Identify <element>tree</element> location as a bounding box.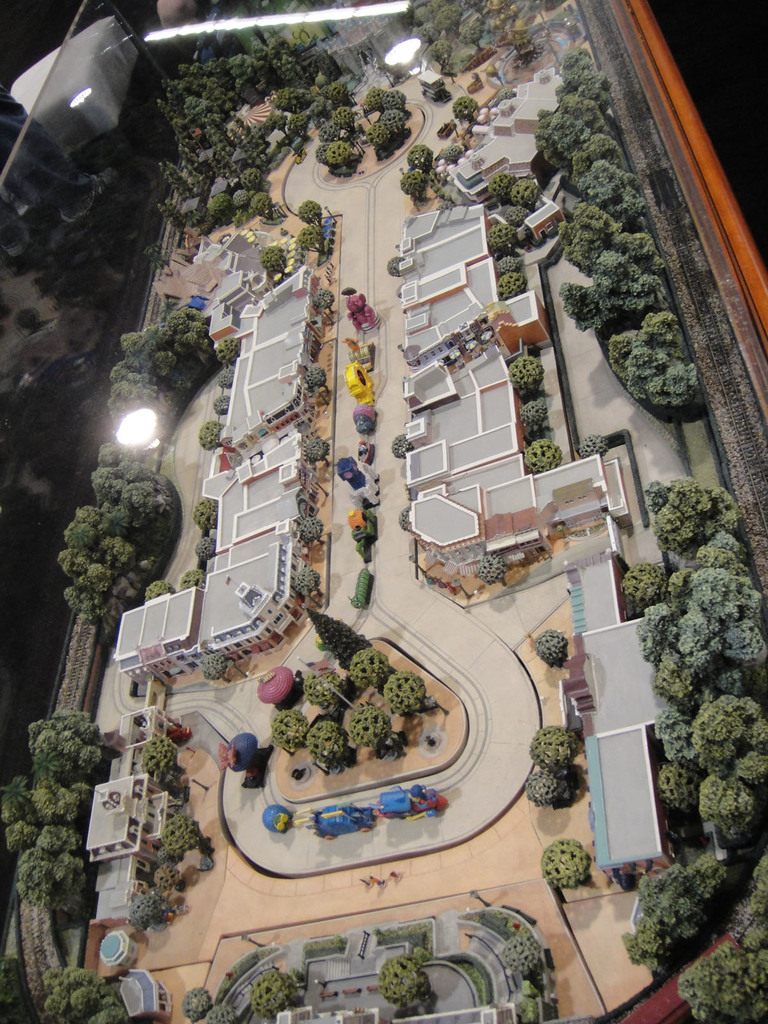
select_region(528, 727, 577, 764).
